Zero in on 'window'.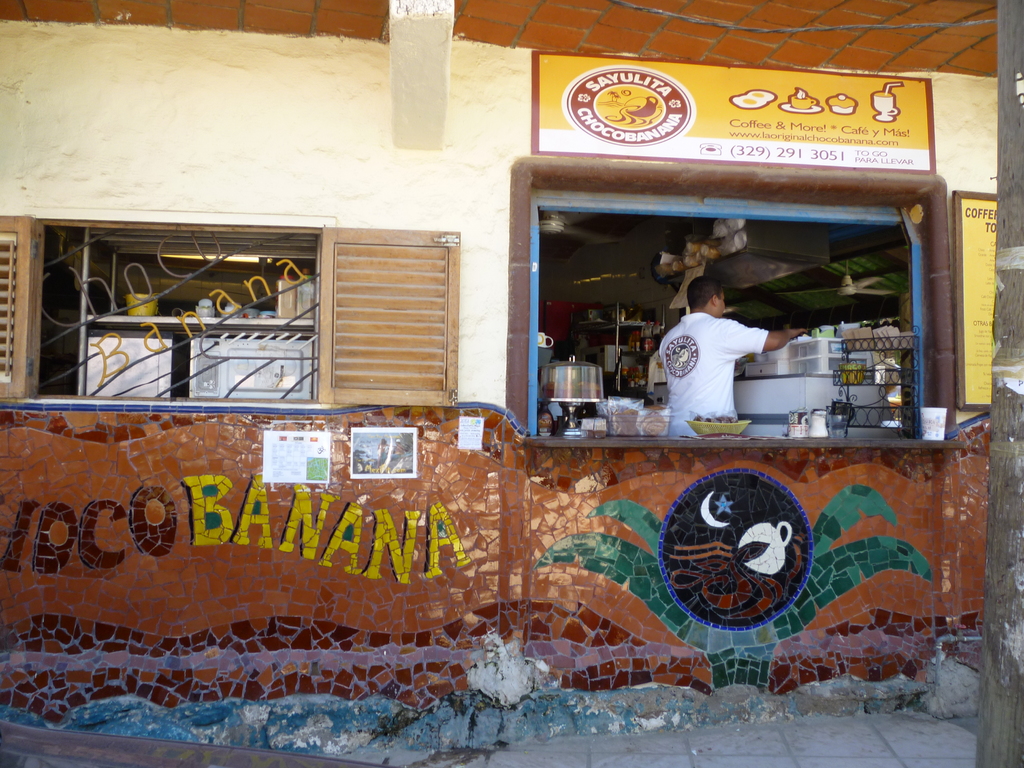
Zeroed in: <bbox>28, 220, 314, 412</bbox>.
